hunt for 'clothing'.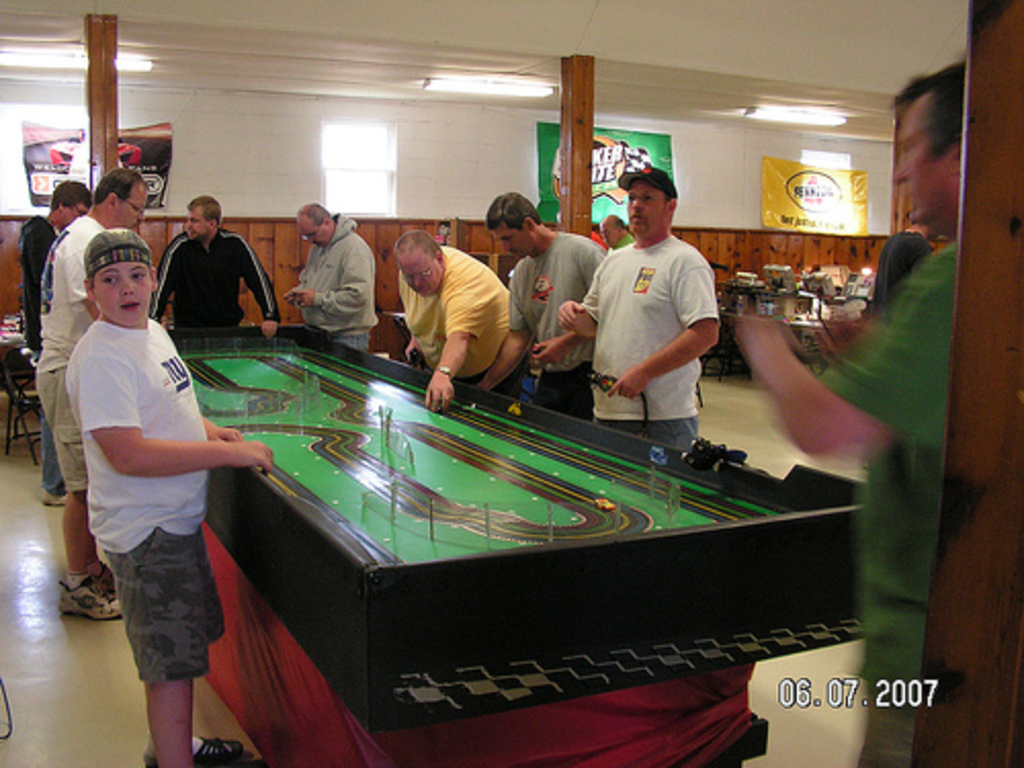
Hunted down at box(35, 217, 102, 367).
